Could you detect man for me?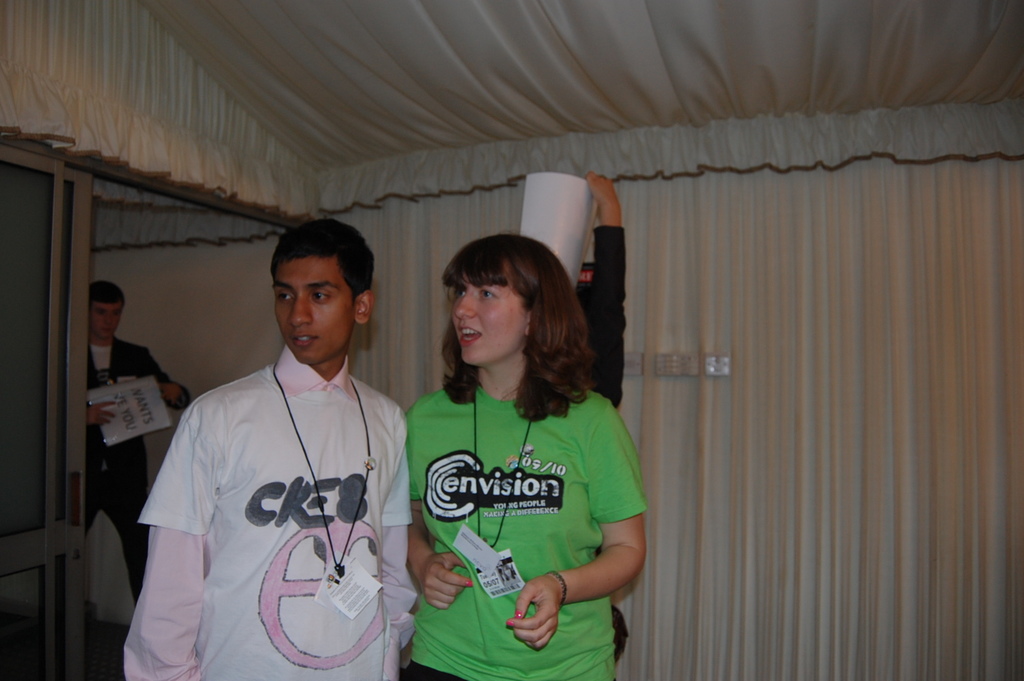
Detection result: locate(138, 202, 421, 678).
